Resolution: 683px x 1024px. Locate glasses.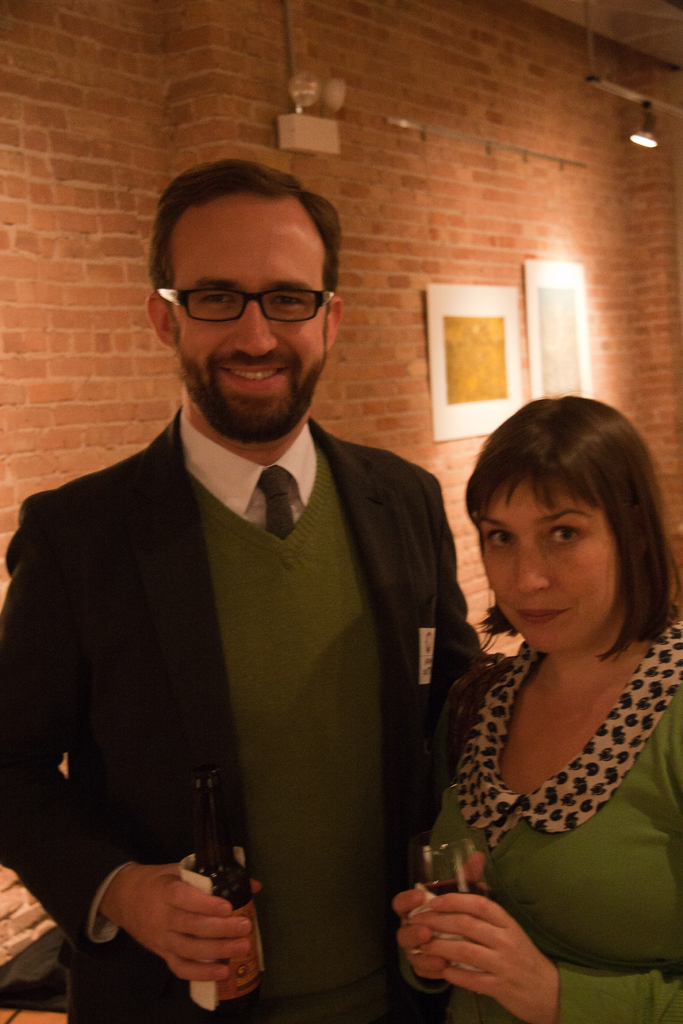
(160,264,340,324).
